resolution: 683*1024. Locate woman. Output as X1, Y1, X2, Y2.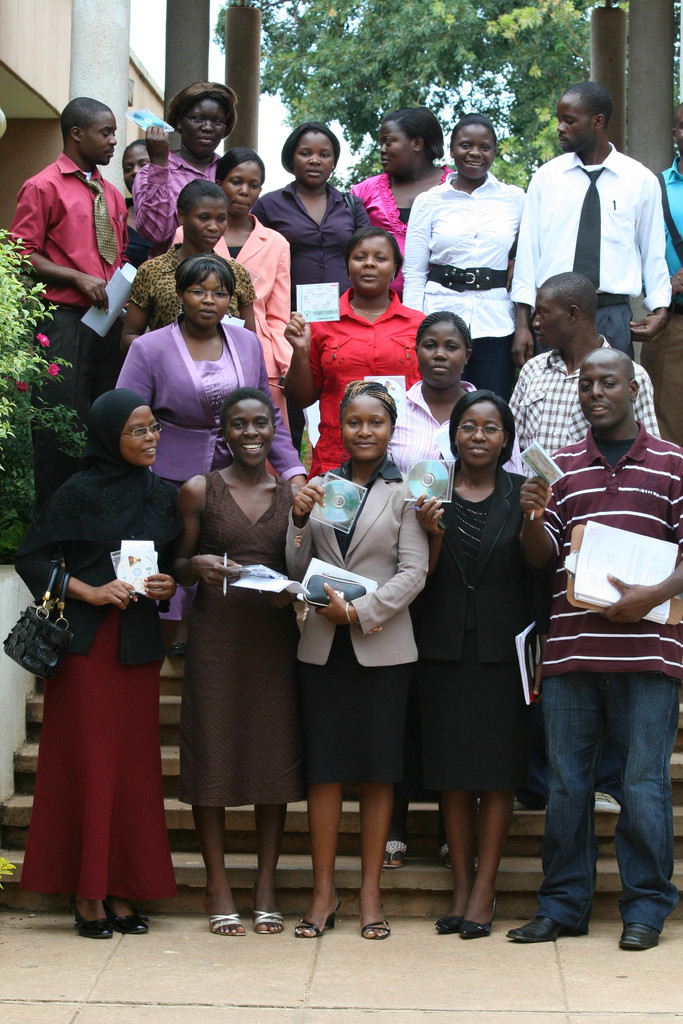
255, 119, 369, 308.
